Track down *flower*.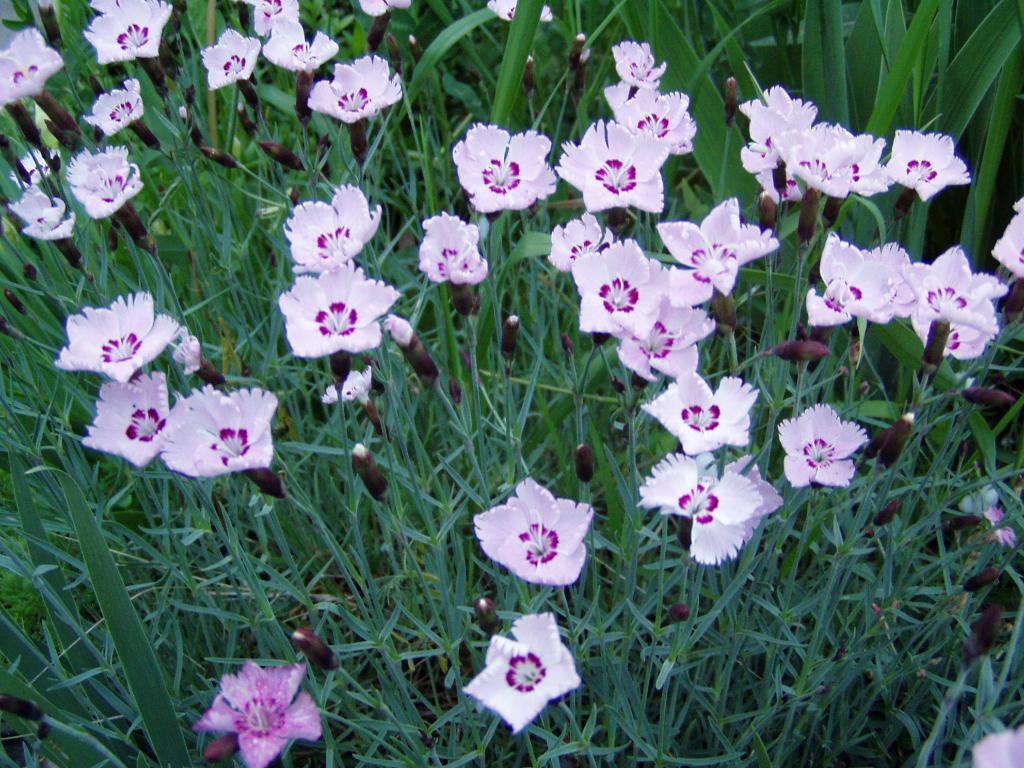
Tracked to crop(981, 502, 1018, 556).
